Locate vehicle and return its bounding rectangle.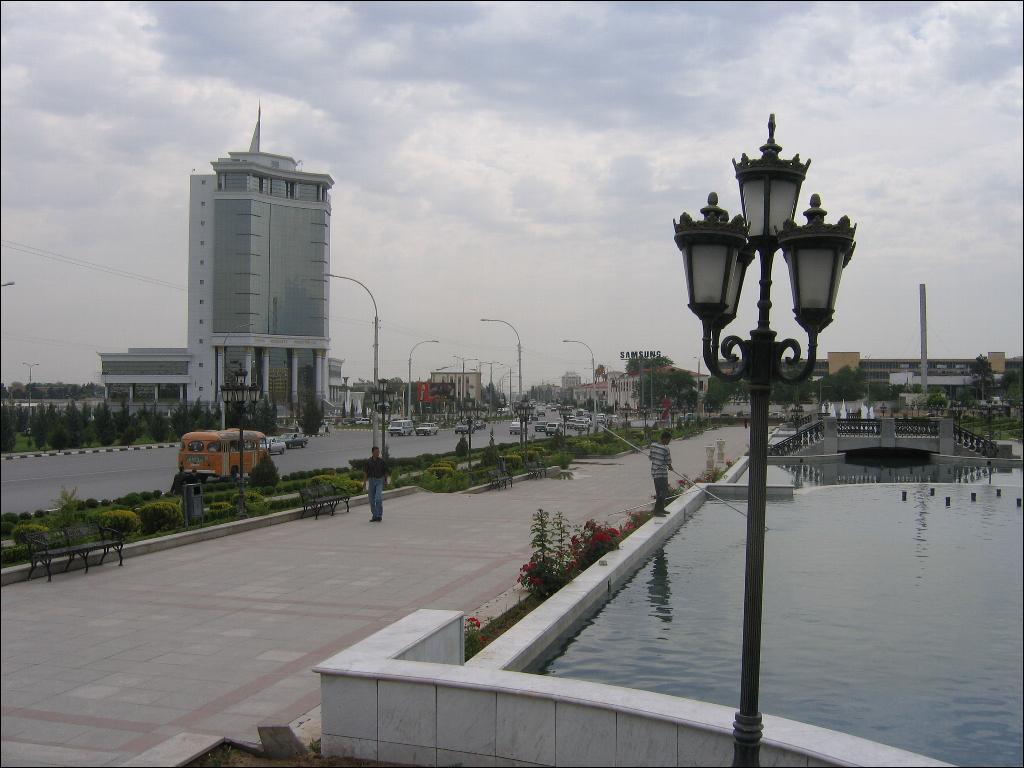
box(175, 428, 270, 484).
